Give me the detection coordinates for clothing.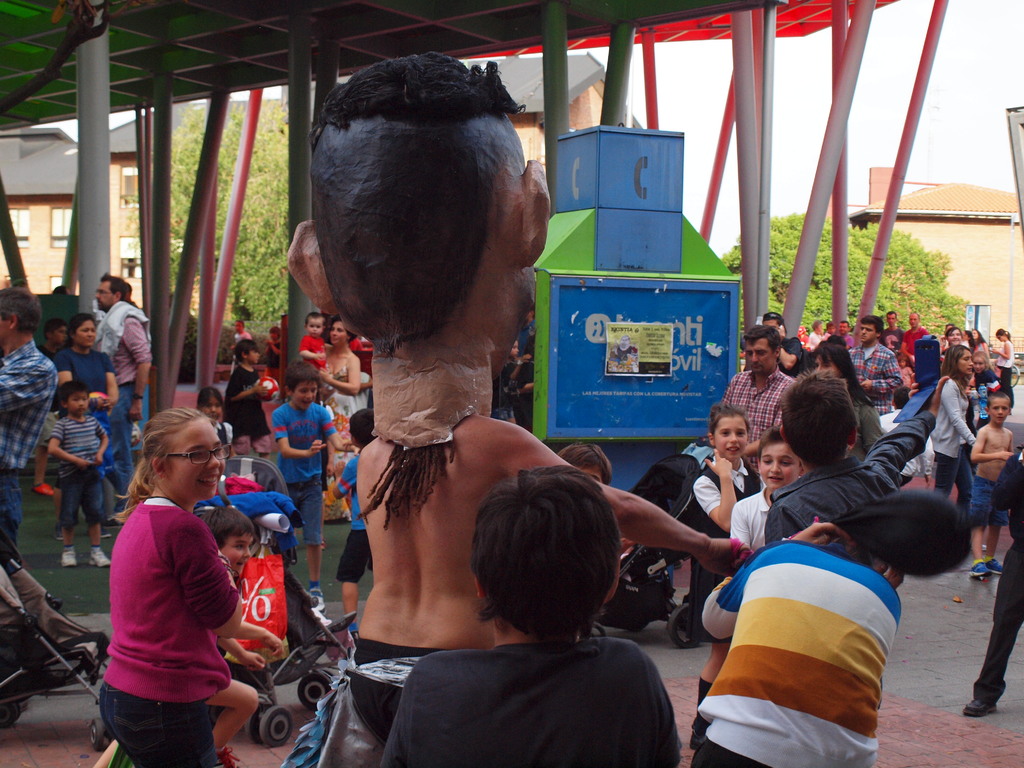
select_region(700, 455, 765, 536).
